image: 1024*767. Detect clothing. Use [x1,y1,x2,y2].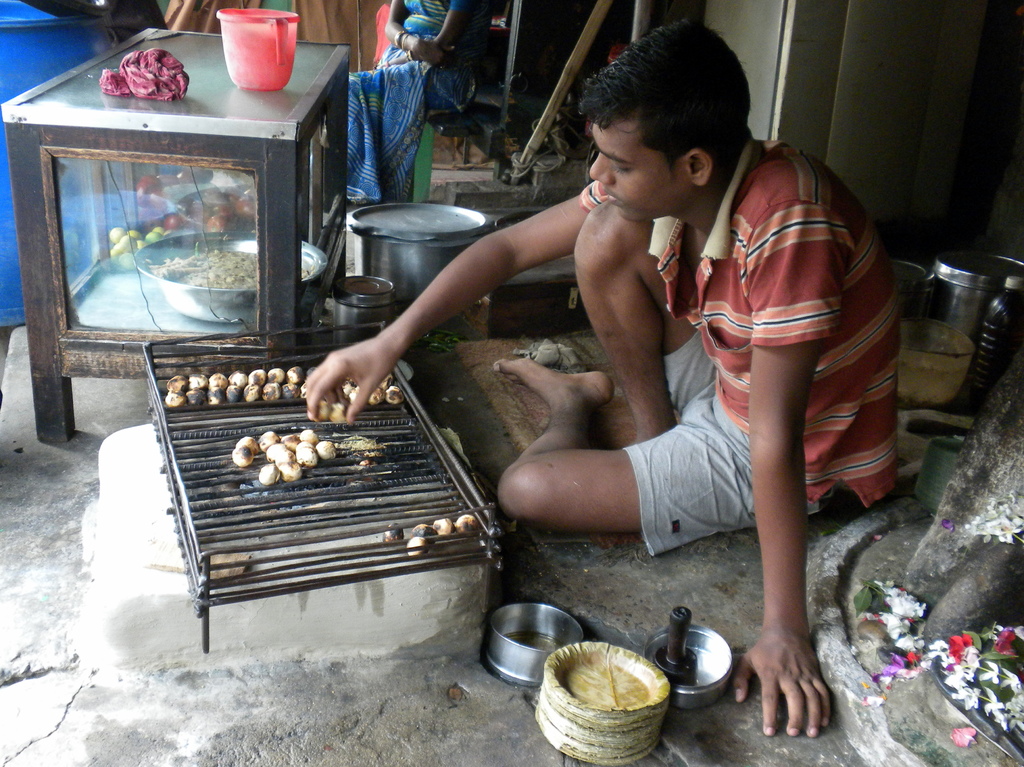
[348,0,489,204].
